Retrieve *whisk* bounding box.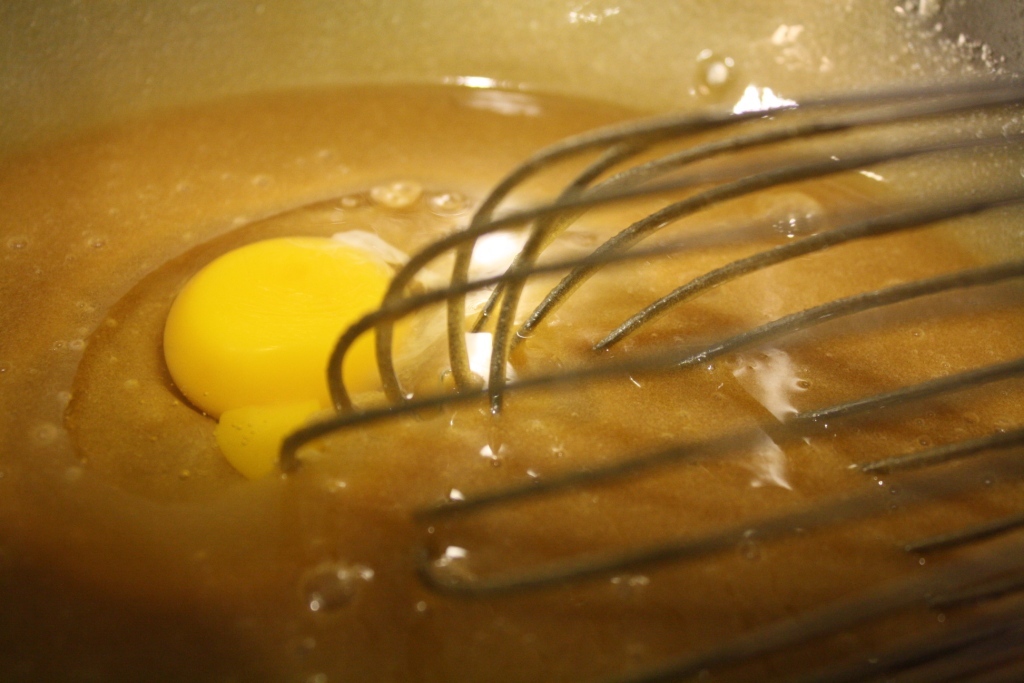
Bounding box: box=[276, 79, 1023, 682].
